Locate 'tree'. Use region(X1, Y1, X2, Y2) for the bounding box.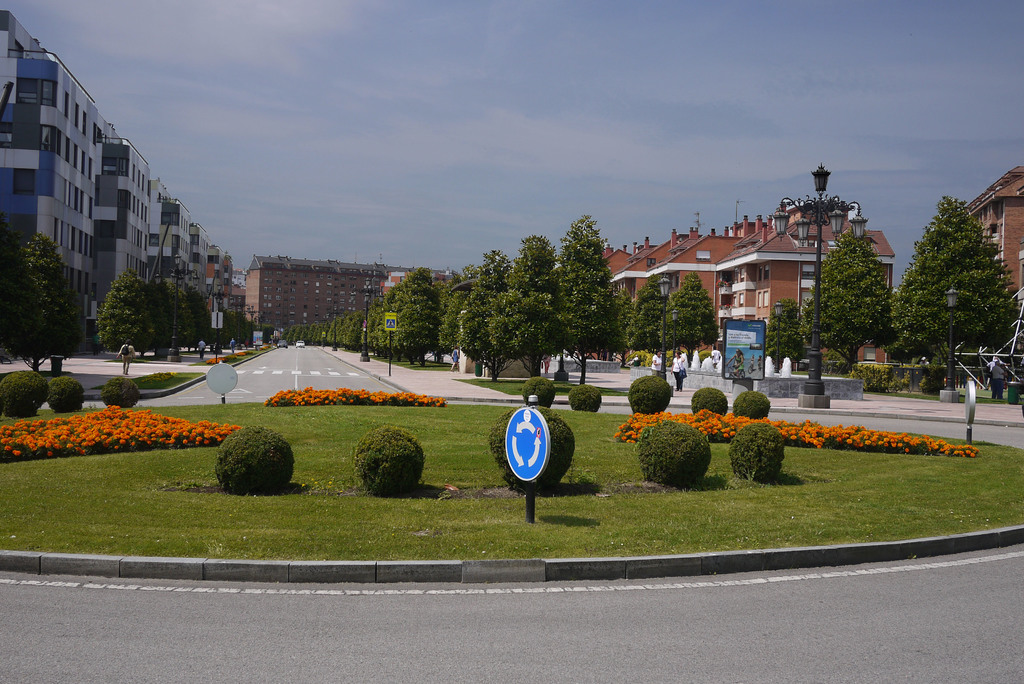
region(632, 279, 671, 379).
